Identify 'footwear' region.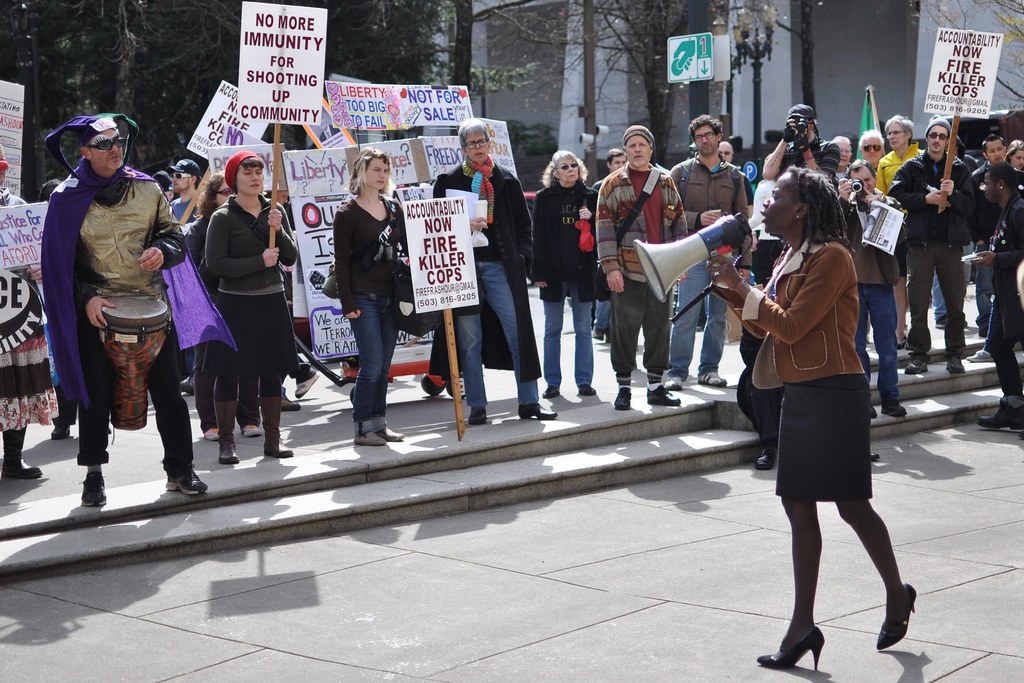
Region: pyautogui.locateOnScreen(904, 356, 925, 374).
